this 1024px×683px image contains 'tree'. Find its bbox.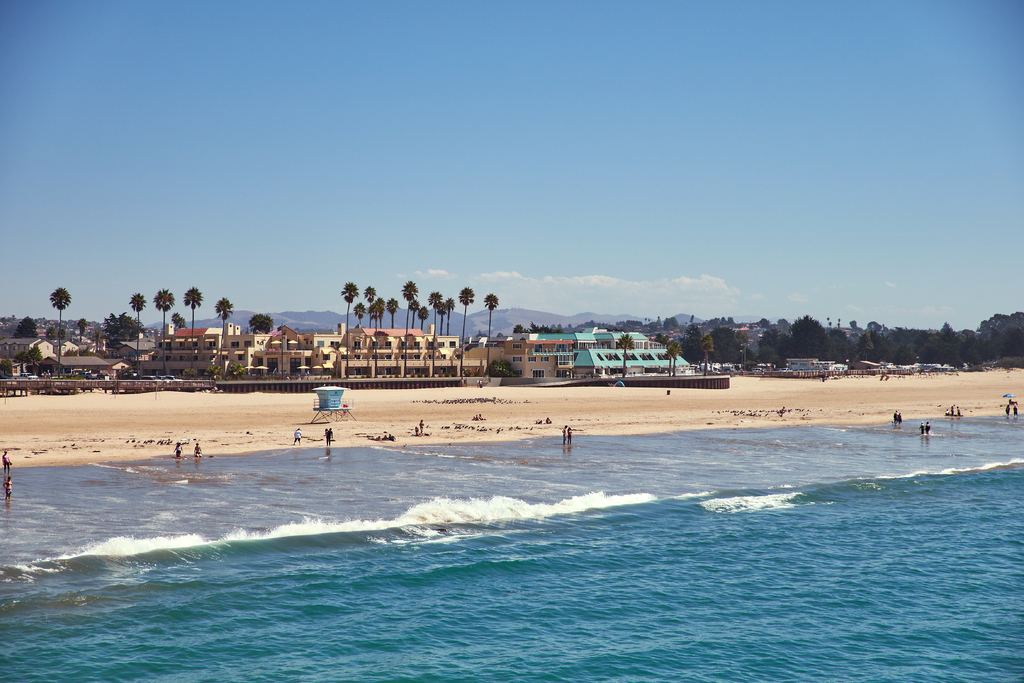
detection(0, 359, 12, 375).
